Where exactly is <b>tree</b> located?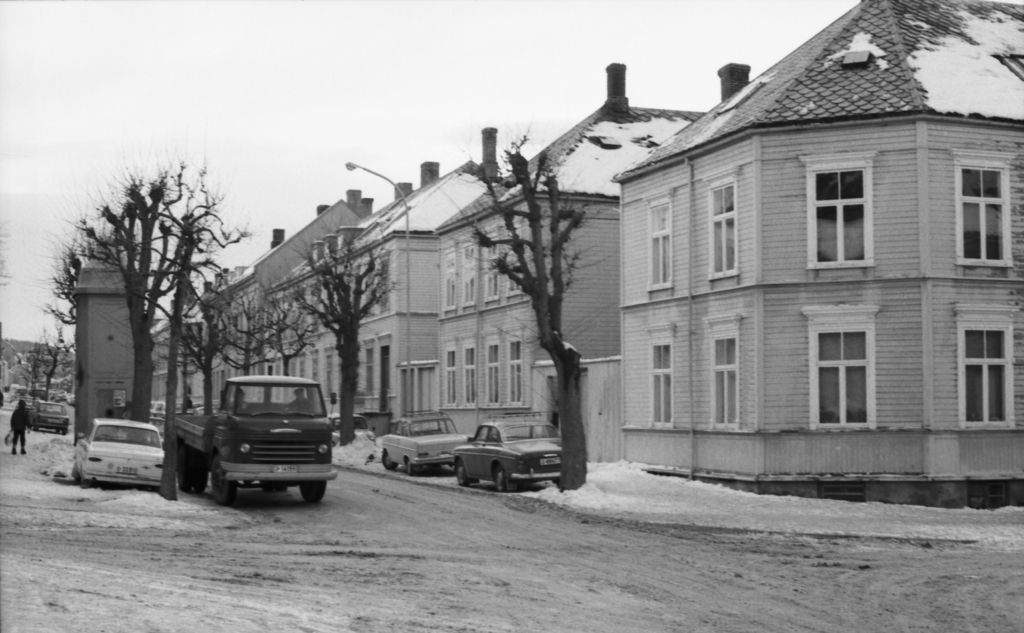
Its bounding box is [left=254, top=291, right=325, bottom=386].
